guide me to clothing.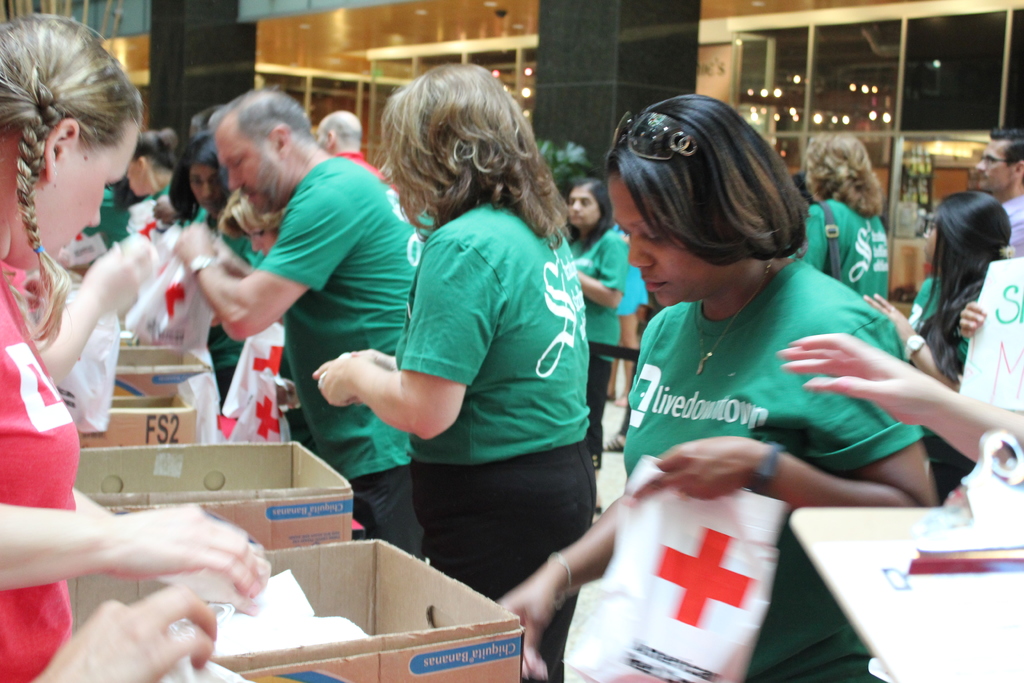
Guidance: x1=595, y1=231, x2=939, y2=523.
